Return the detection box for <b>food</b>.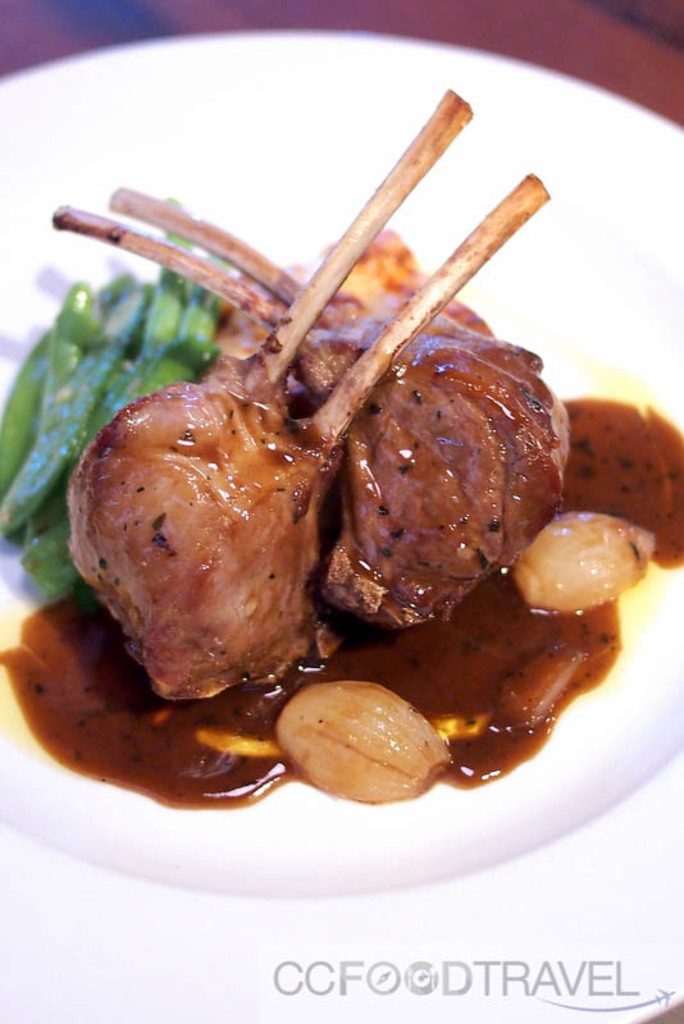
box(72, 87, 547, 707).
